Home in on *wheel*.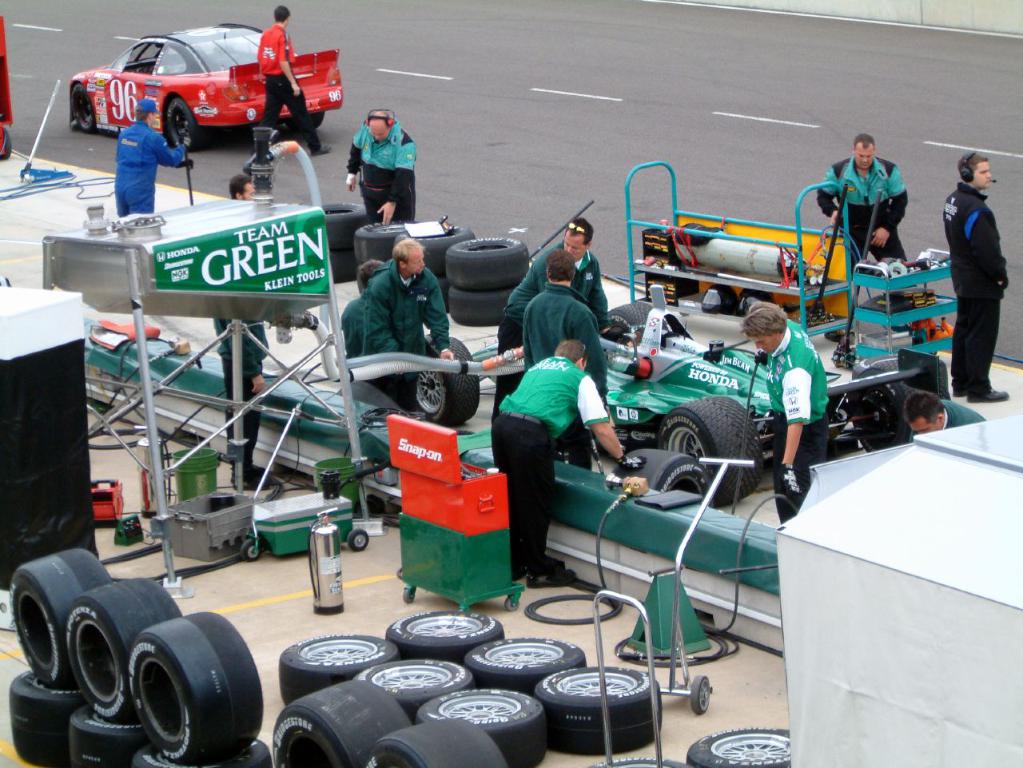
Homed in at bbox=[241, 540, 258, 561].
